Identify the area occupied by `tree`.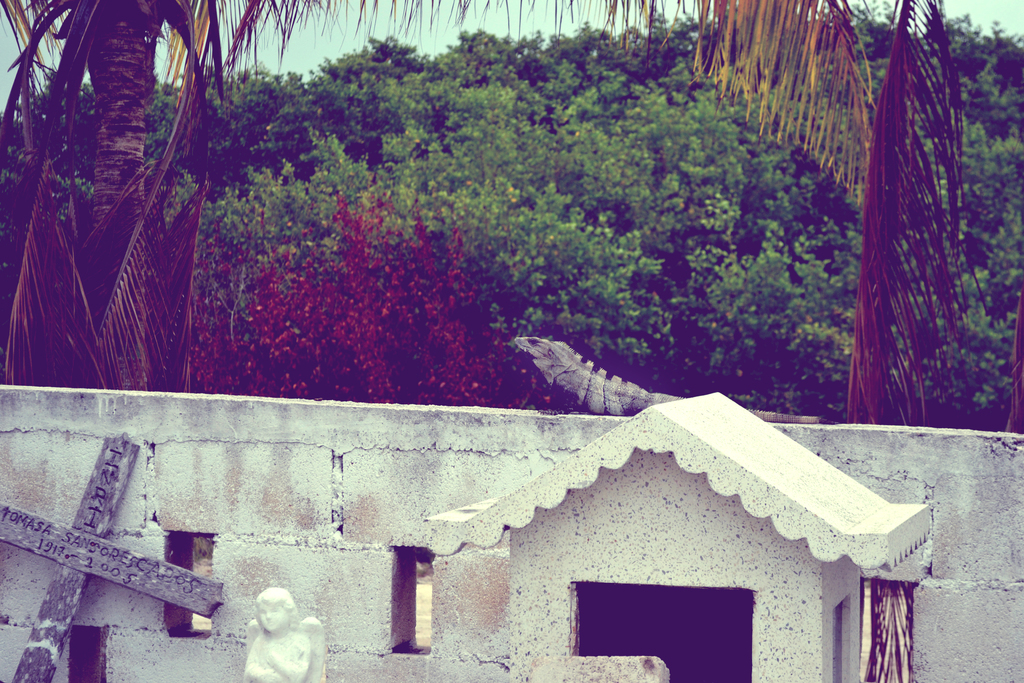
Area: 525,20,641,199.
